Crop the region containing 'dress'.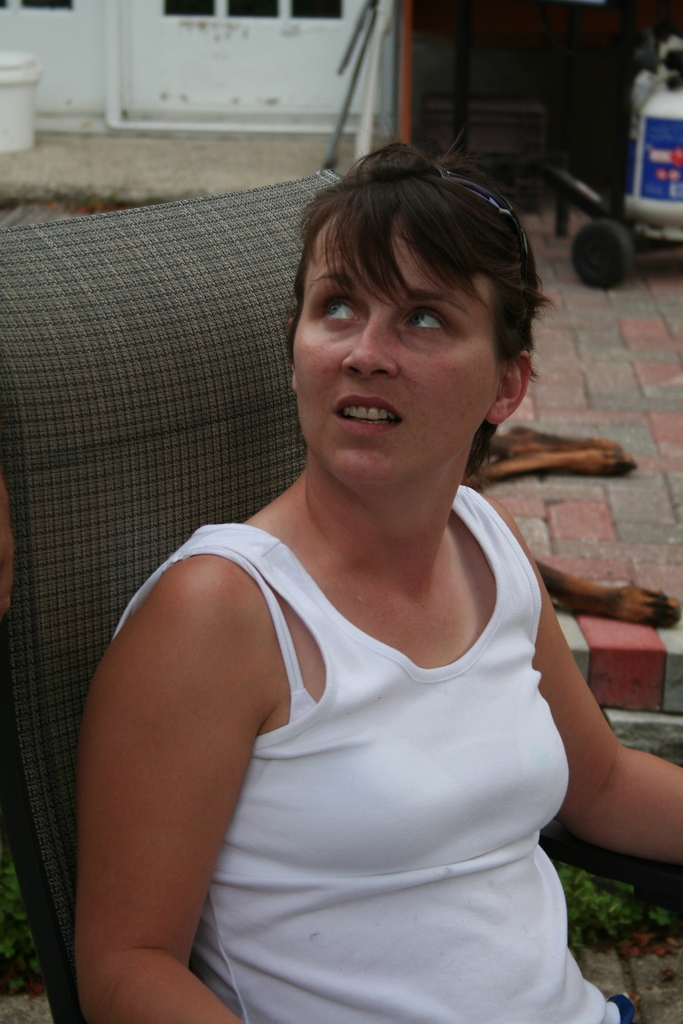
Crop region: left=104, top=481, right=638, bottom=1023.
